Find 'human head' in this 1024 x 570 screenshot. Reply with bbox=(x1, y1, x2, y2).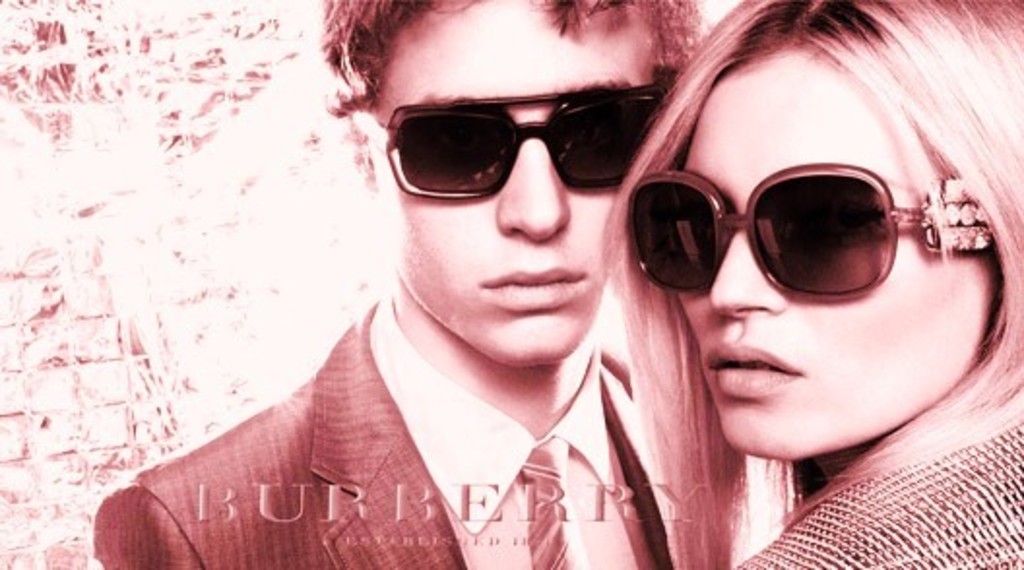
bbox=(347, 17, 683, 363).
